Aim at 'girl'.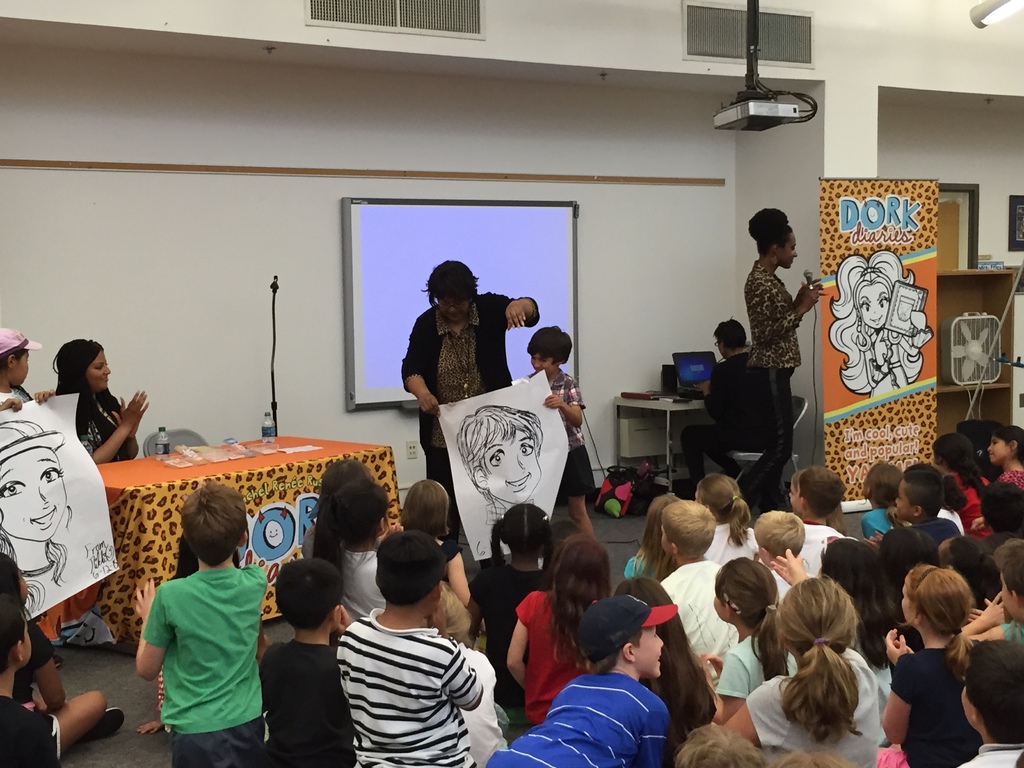
Aimed at (730,573,871,760).
